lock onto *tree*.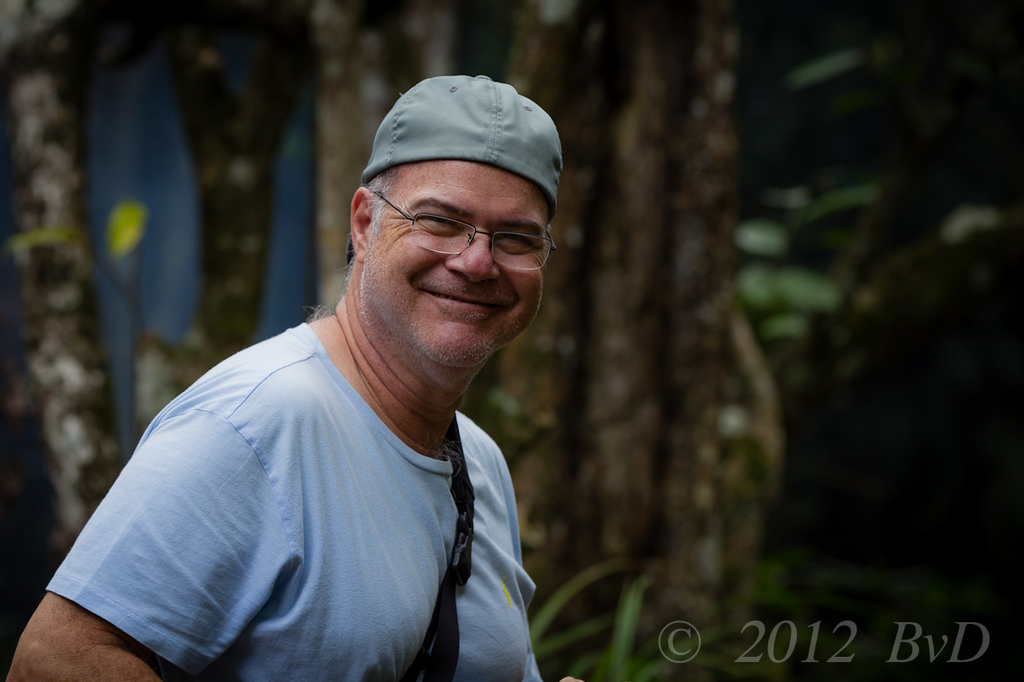
Locked: (x1=309, y1=10, x2=753, y2=676).
